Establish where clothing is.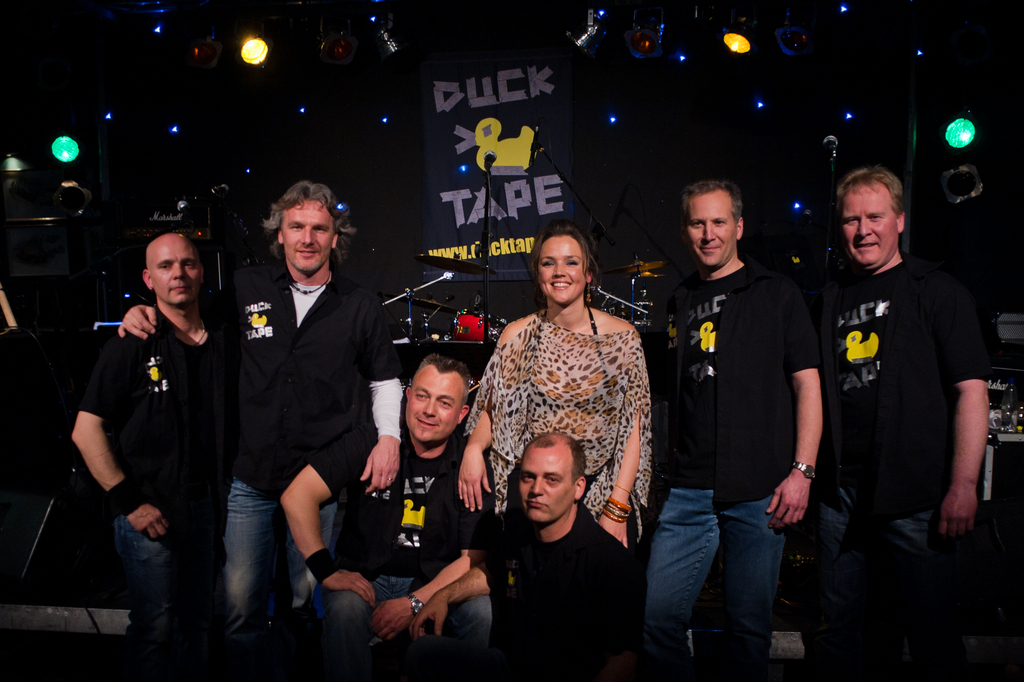
Established at (x1=68, y1=295, x2=234, y2=663).
